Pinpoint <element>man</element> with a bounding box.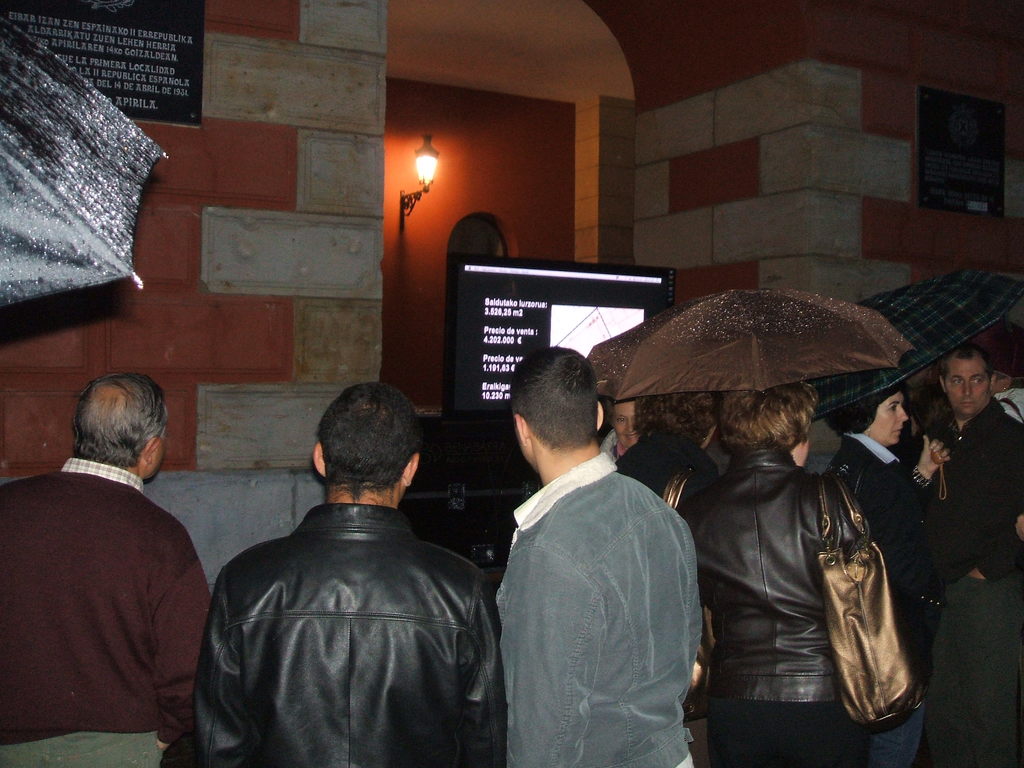
left=468, top=339, right=717, bottom=767.
